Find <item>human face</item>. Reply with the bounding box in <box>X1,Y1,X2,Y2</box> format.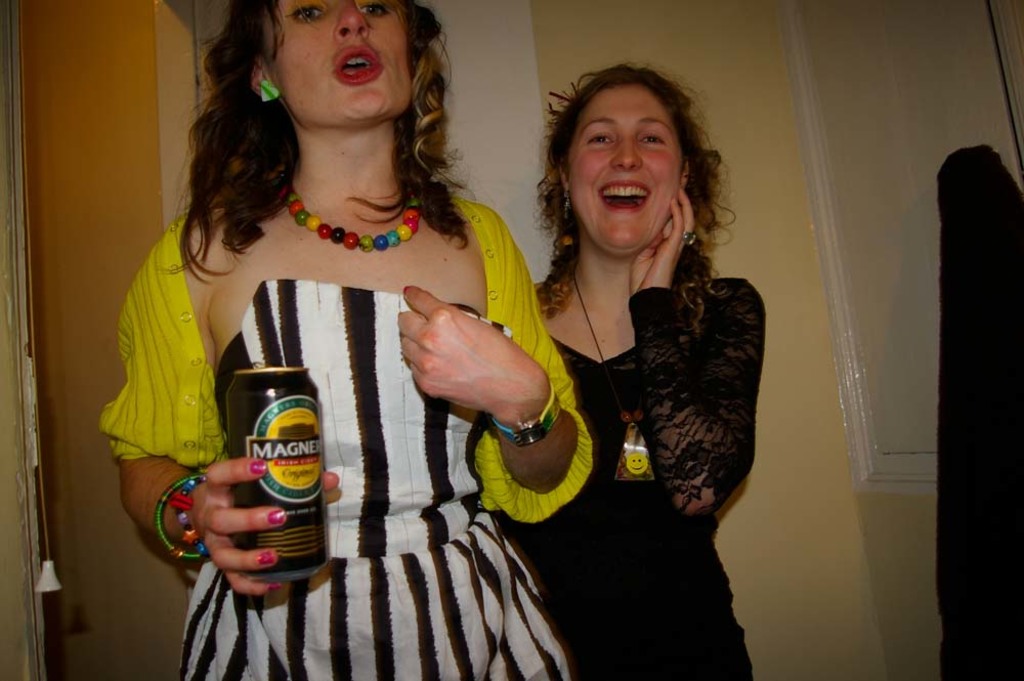
<box>264,0,414,125</box>.
